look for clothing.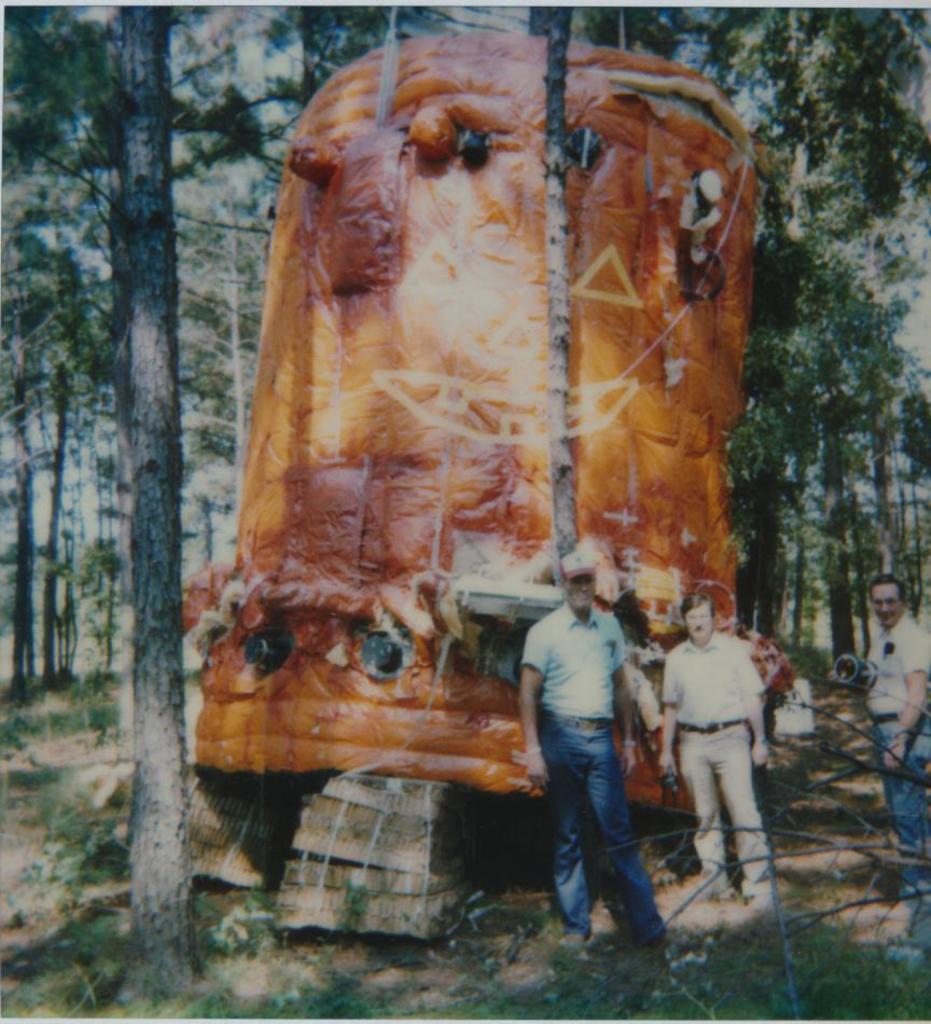
Found: locate(853, 615, 930, 892).
